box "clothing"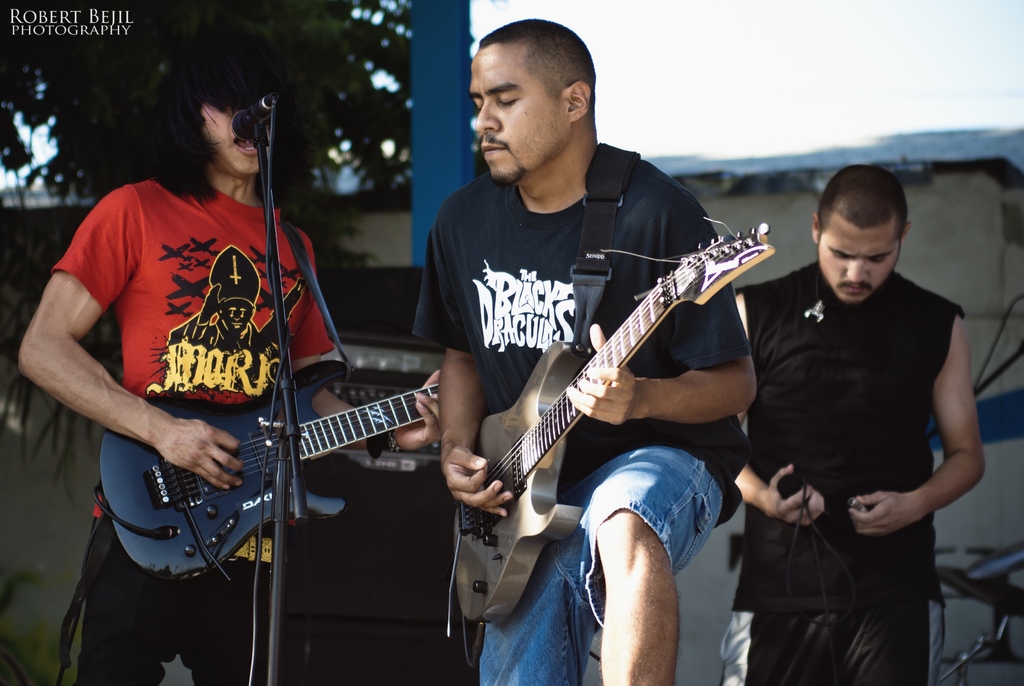
[left=50, top=177, right=336, bottom=685]
